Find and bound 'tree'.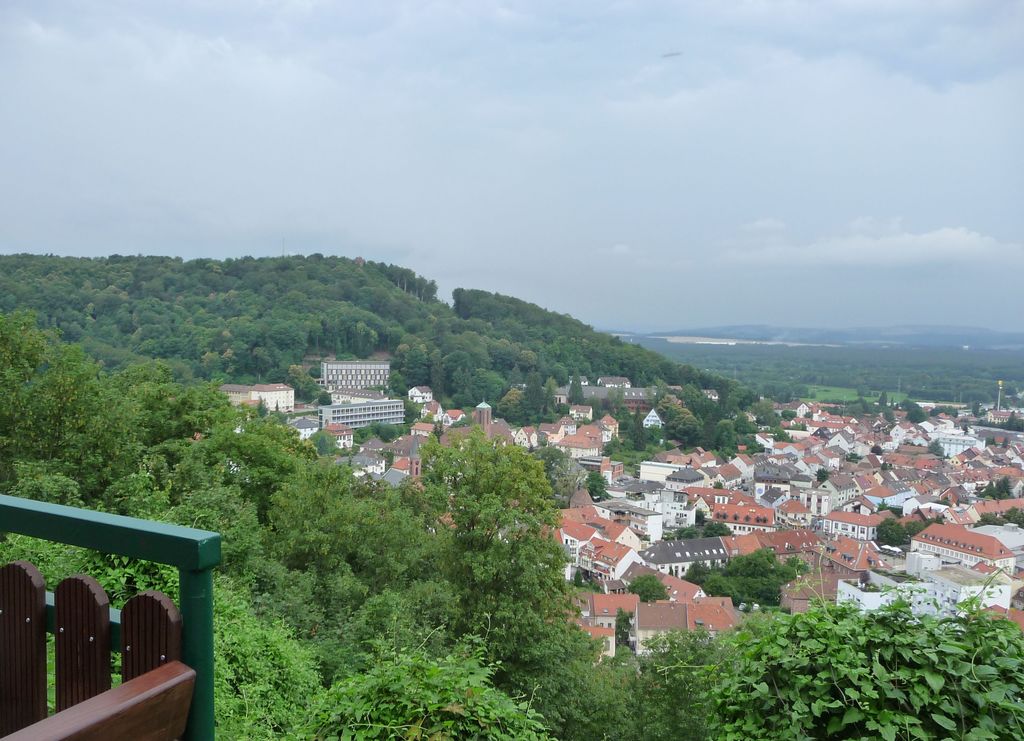
Bound: [left=204, top=567, right=336, bottom=740].
